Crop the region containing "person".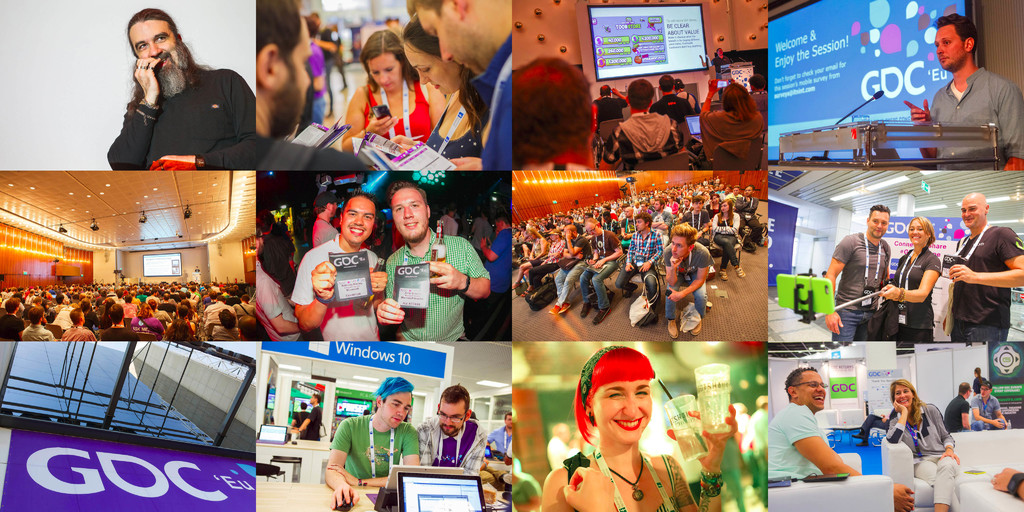
Crop region: <region>905, 13, 1023, 170</region>.
